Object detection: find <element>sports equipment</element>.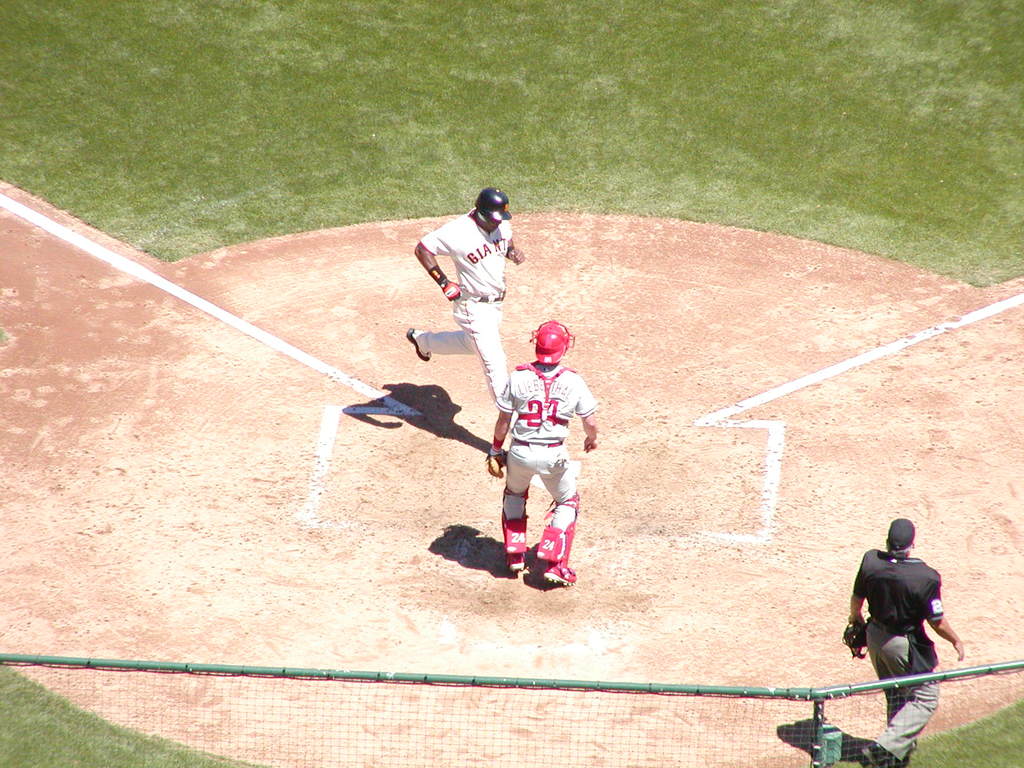
(444, 280, 461, 301).
